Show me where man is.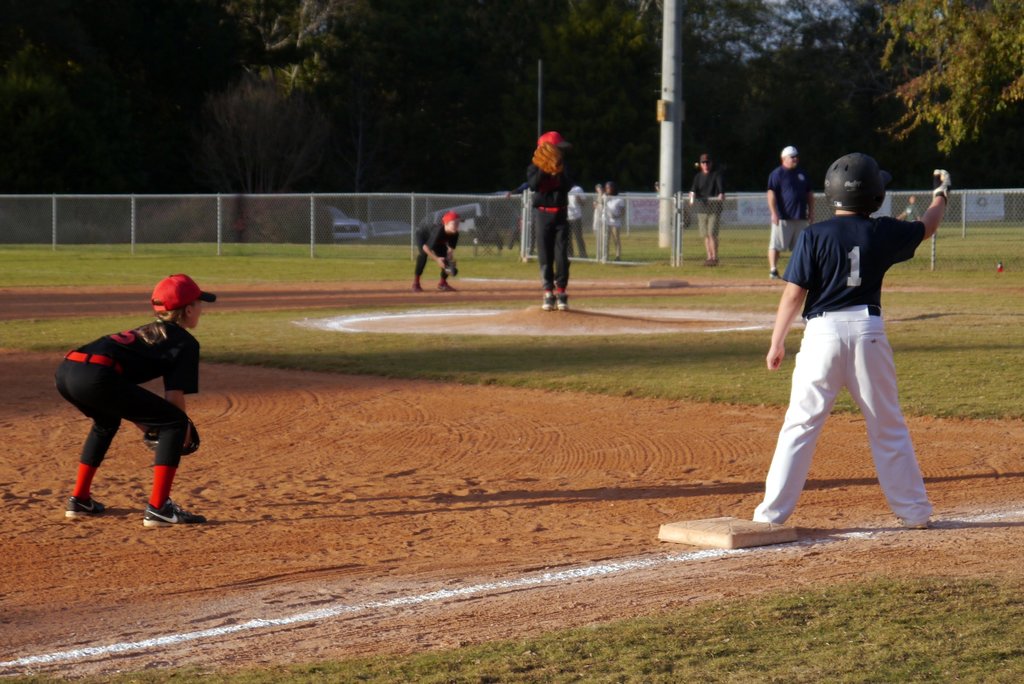
man is at 769 147 815 279.
